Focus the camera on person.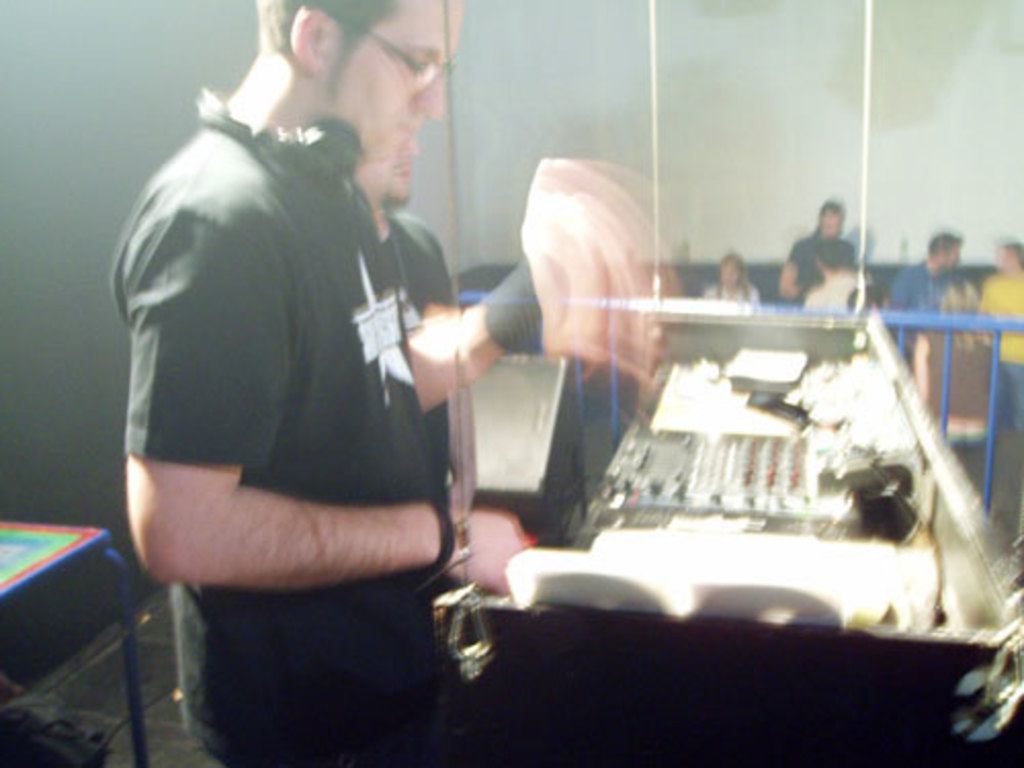
Focus region: [778, 195, 850, 299].
